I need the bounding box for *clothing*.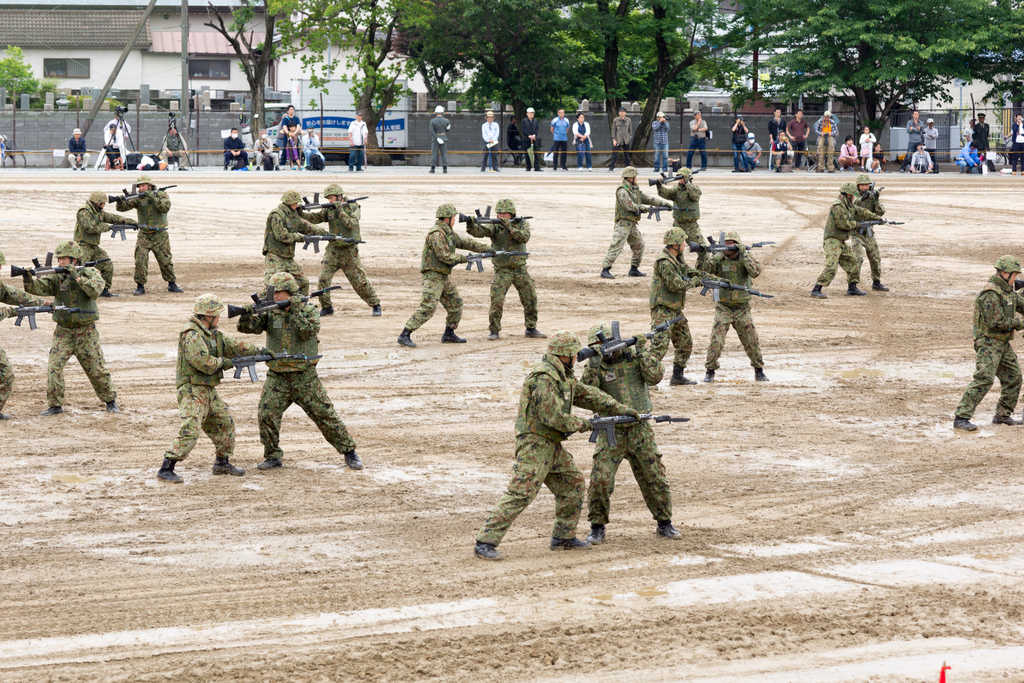
Here it is: locate(846, 190, 888, 283).
